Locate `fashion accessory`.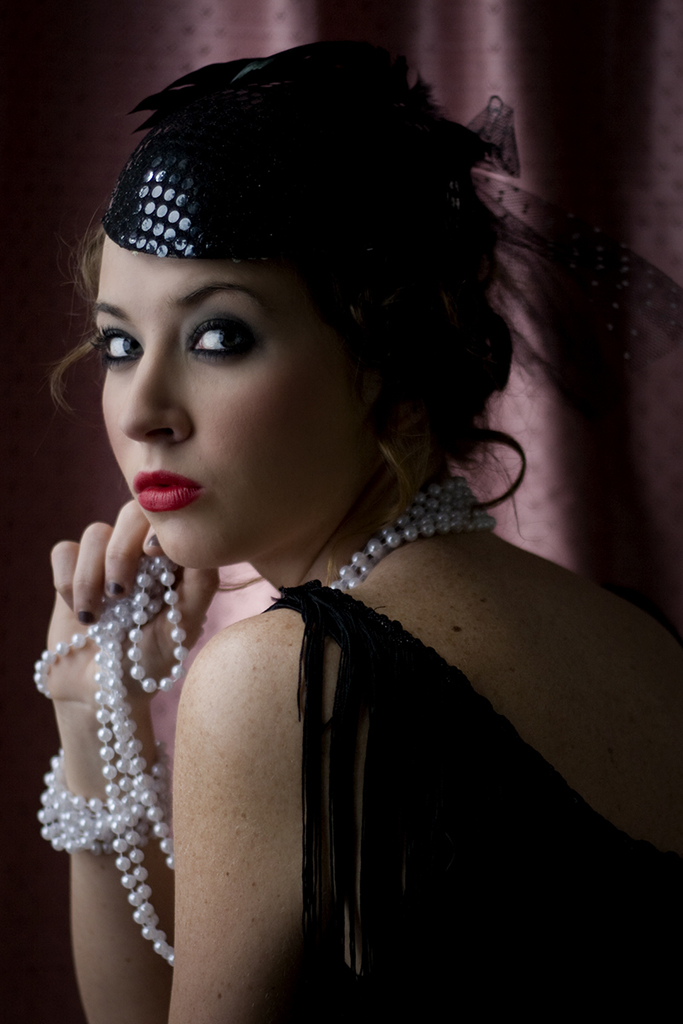
Bounding box: left=33, top=533, right=200, bottom=958.
